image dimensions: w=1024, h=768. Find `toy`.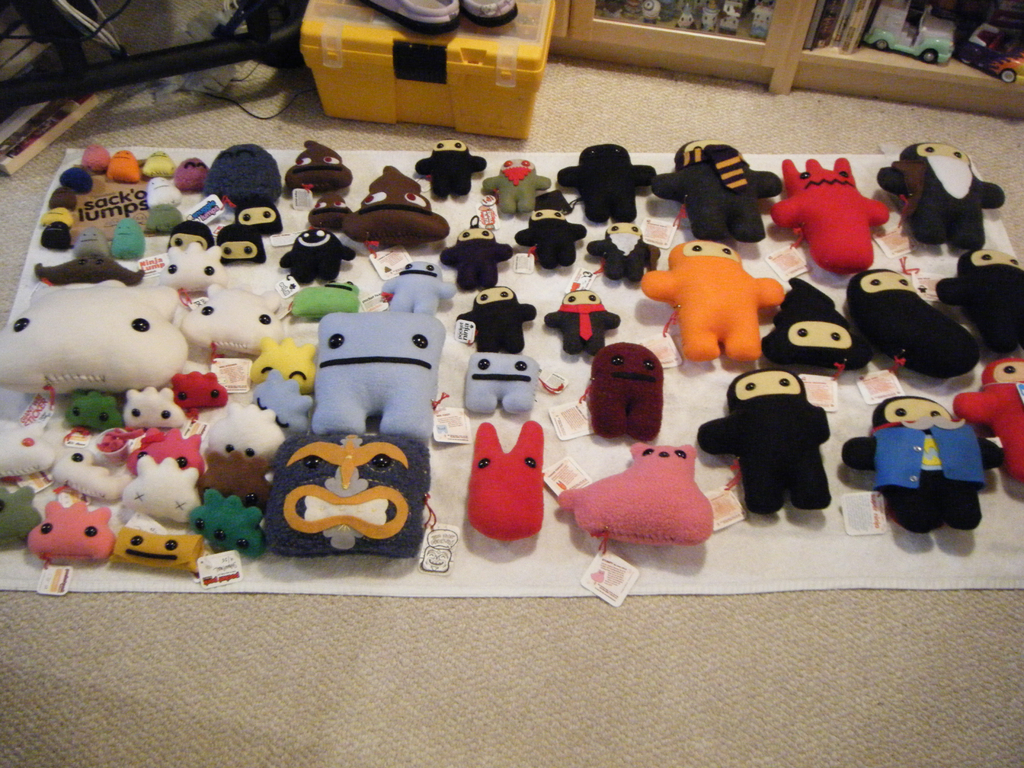
x1=516 y1=191 x2=591 y2=268.
